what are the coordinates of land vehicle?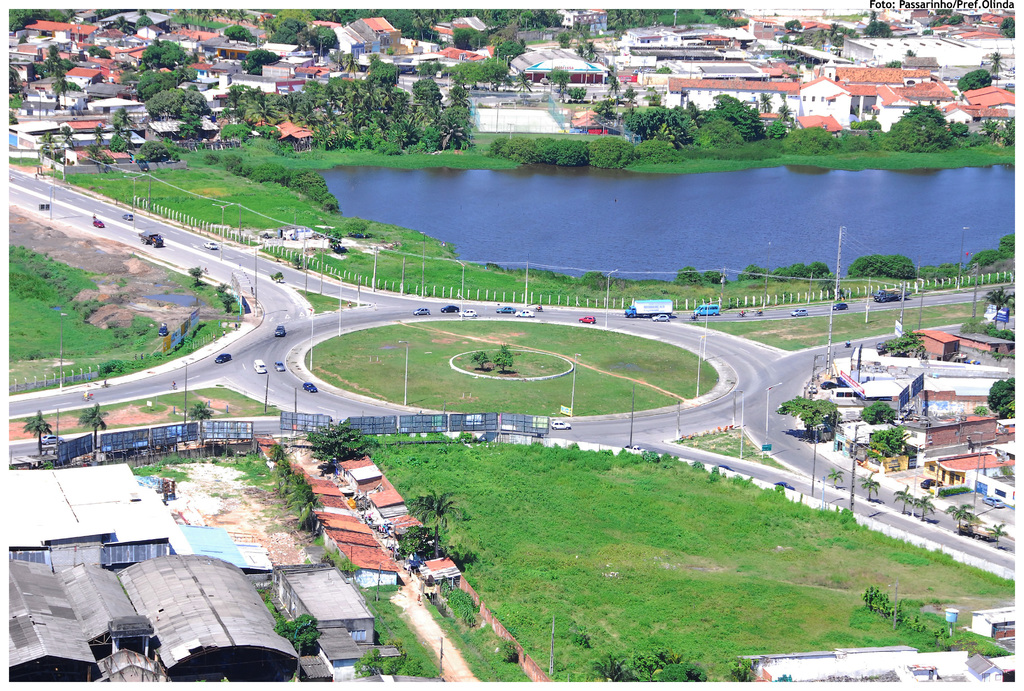
pyautogui.locateOnScreen(874, 287, 911, 303).
